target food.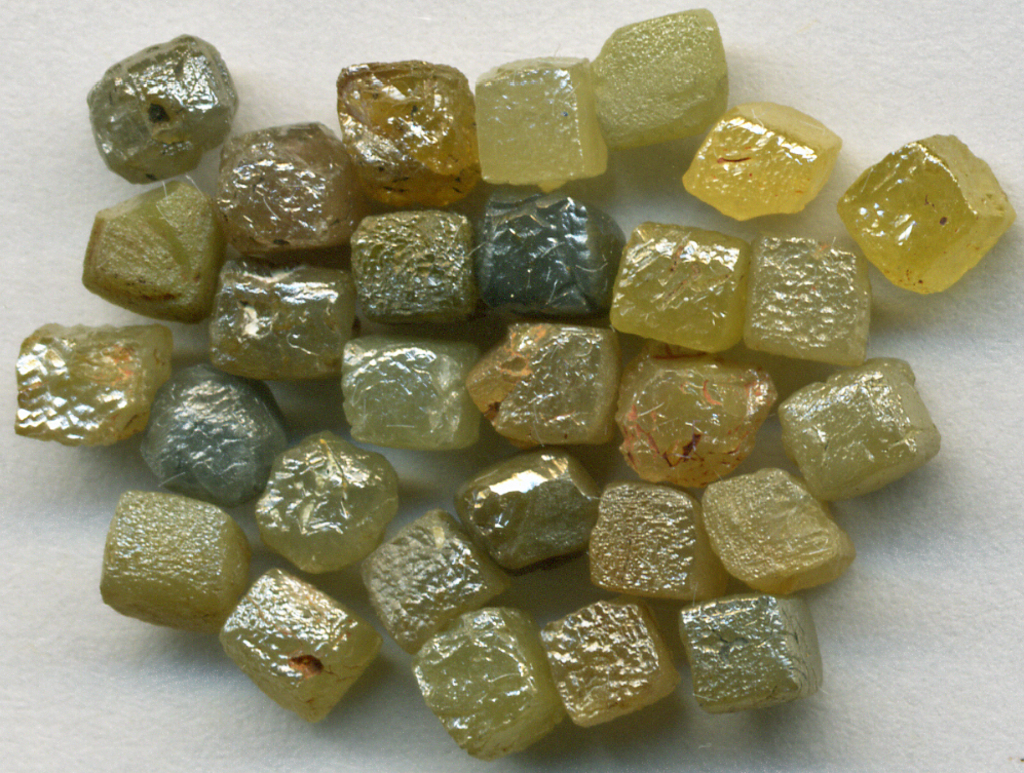
Target region: region(678, 94, 842, 226).
